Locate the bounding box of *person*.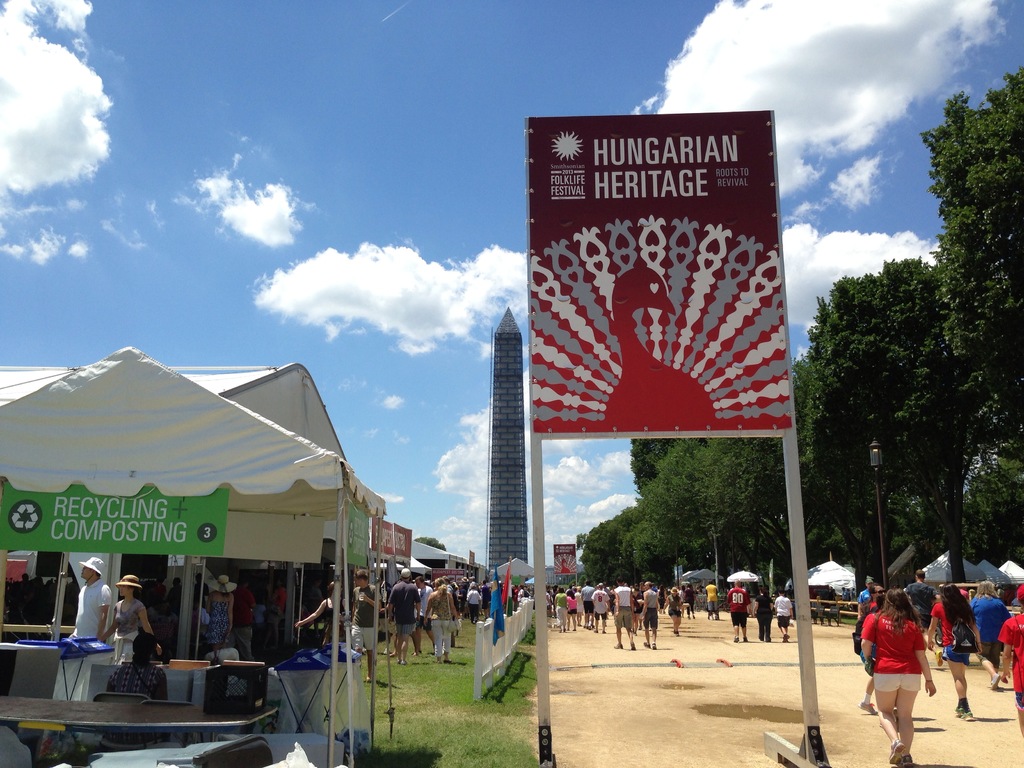
Bounding box: left=751, top=586, right=774, bottom=641.
